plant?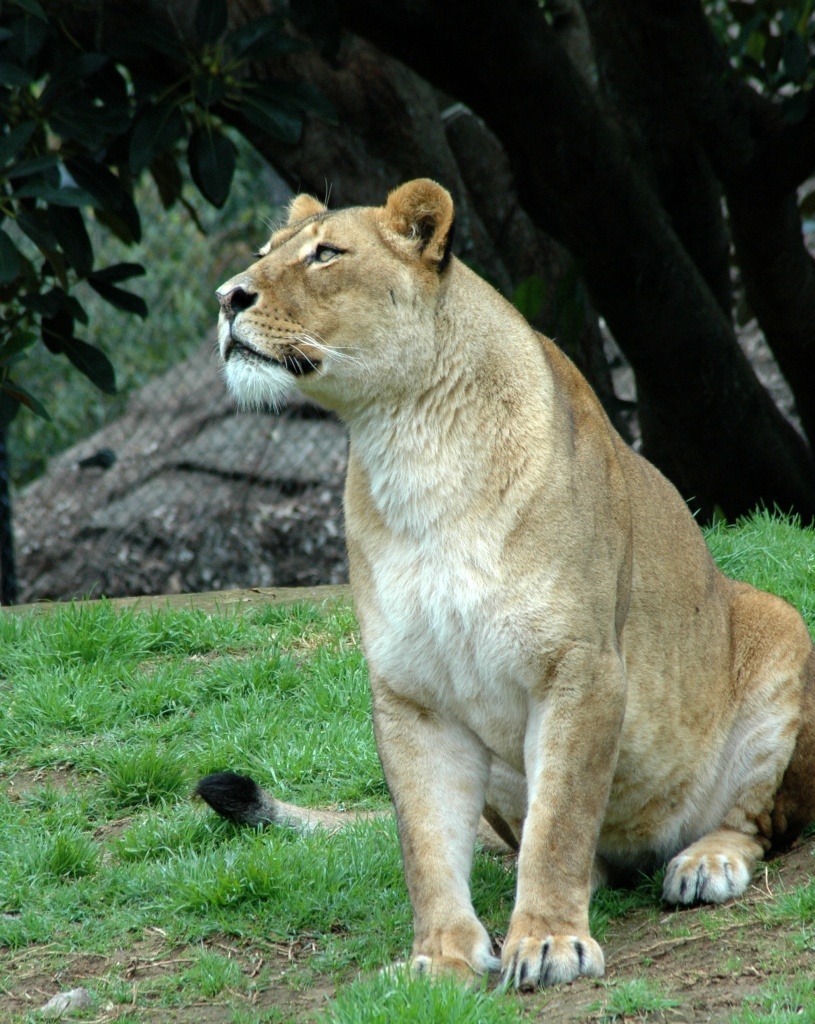
584:856:671:939
